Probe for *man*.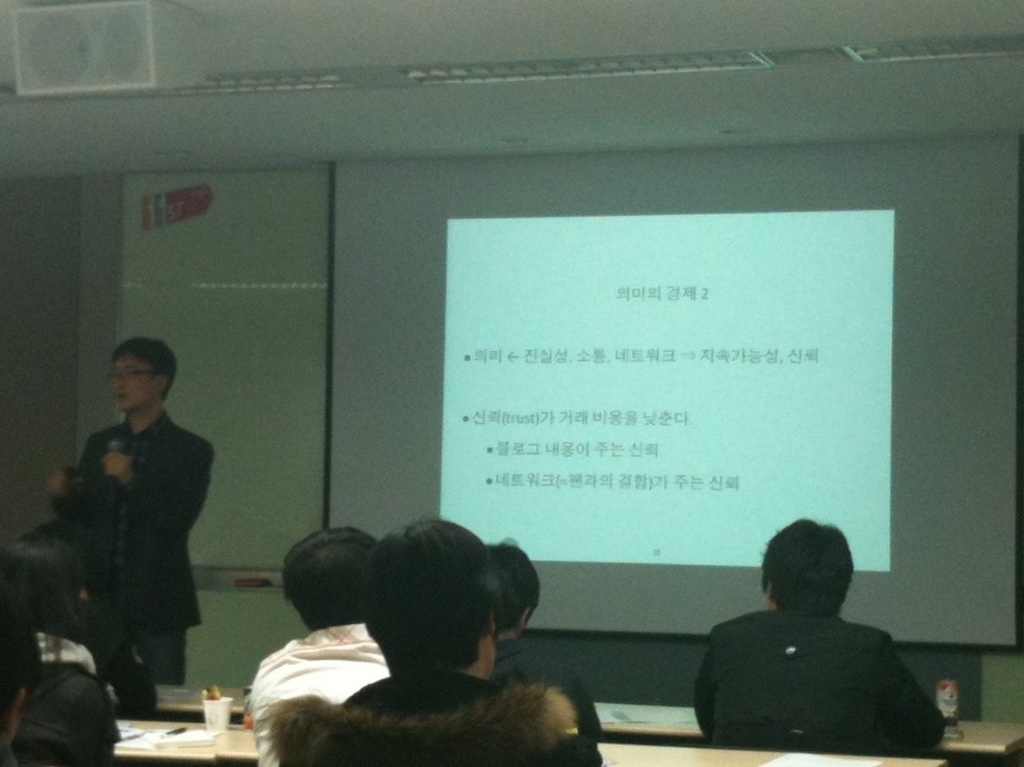
Probe result: [245, 524, 388, 766].
